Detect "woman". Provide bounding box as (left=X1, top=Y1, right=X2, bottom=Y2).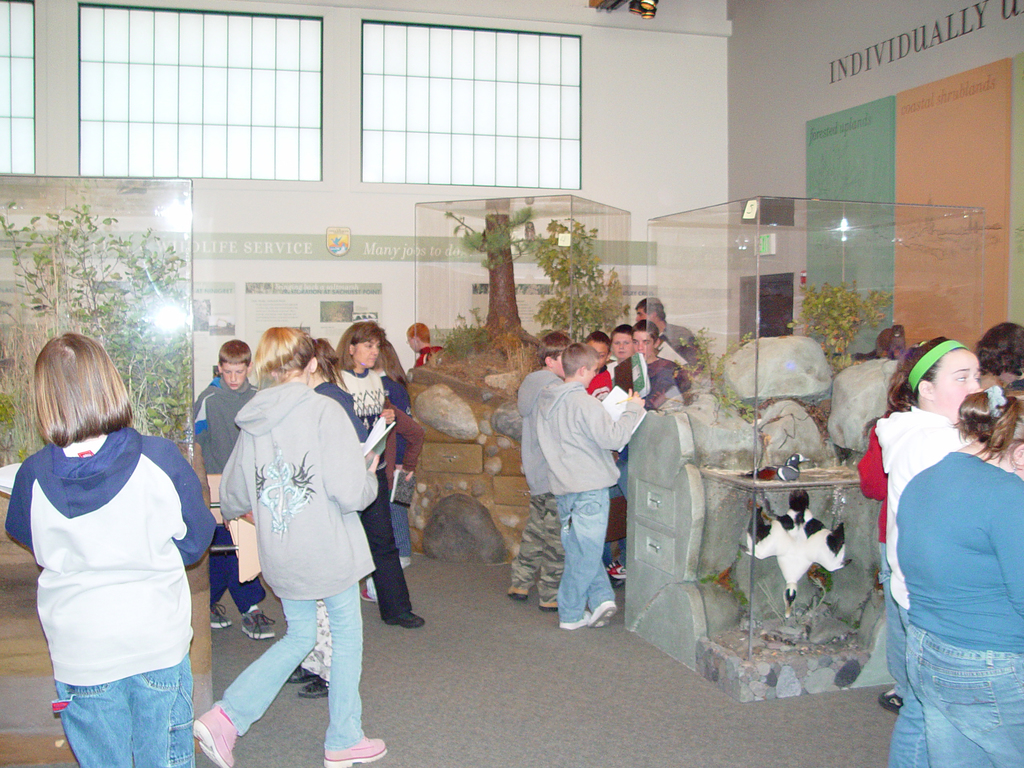
(left=865, top=339, right=987, bottom=686).
